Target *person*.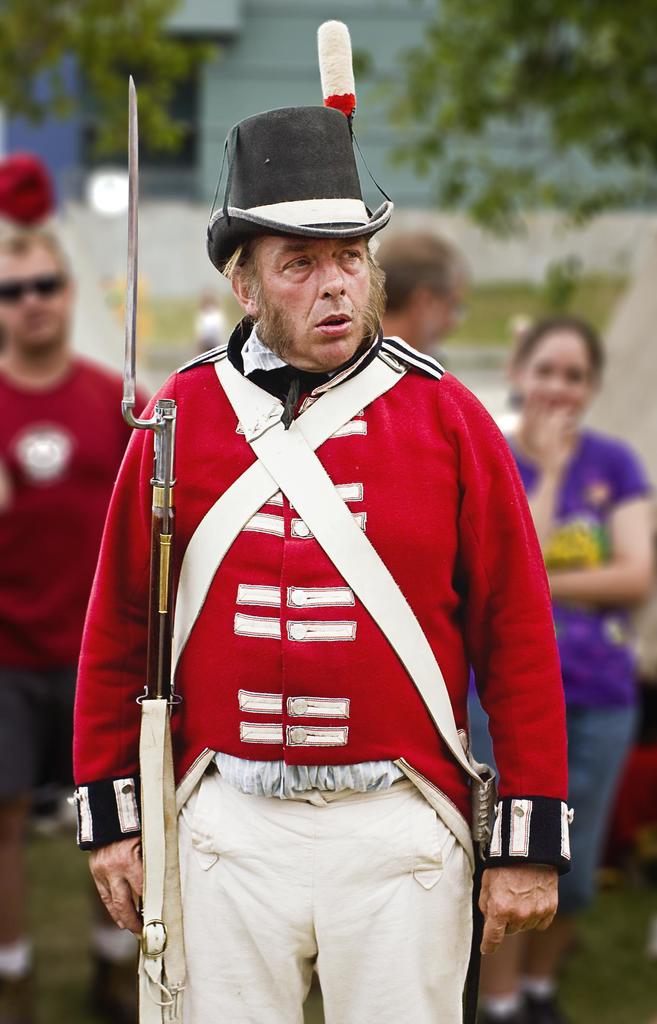
Target region: (left=373, top=223, right=480, bottom=362).
